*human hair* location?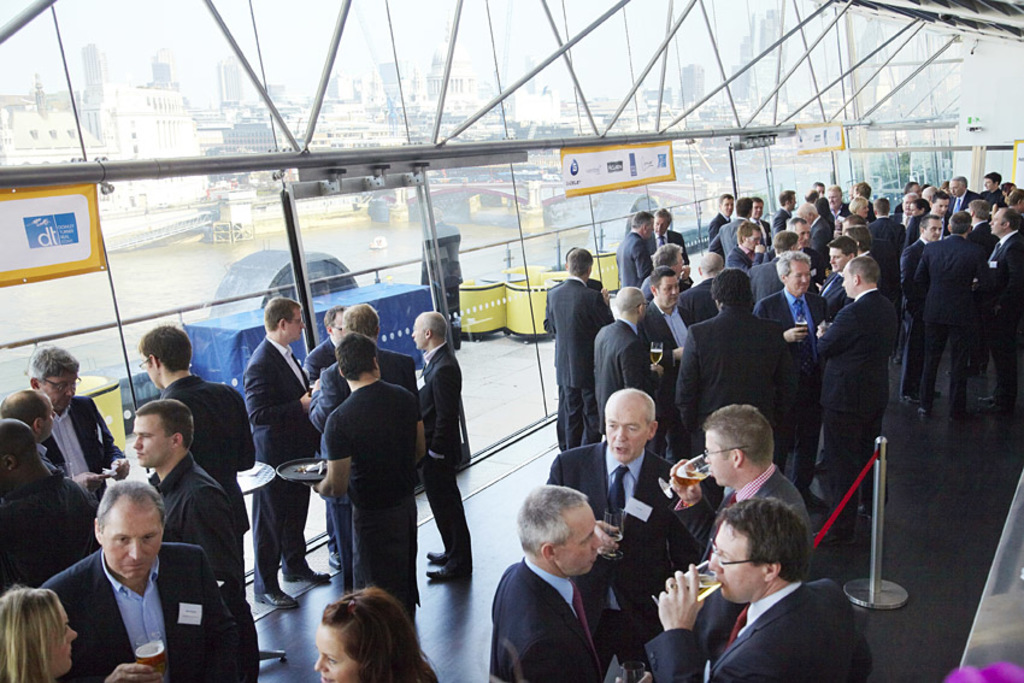
[655, 206, 672, 223]
